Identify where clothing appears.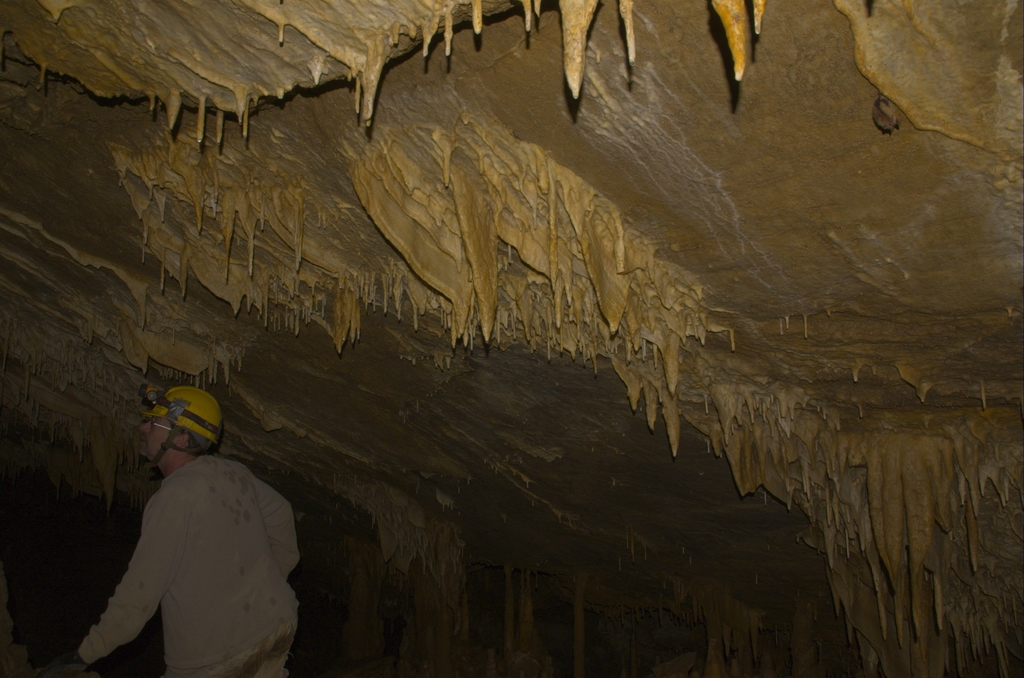
Appears at [x1=72, y1=436, x2=310, y2=665].
